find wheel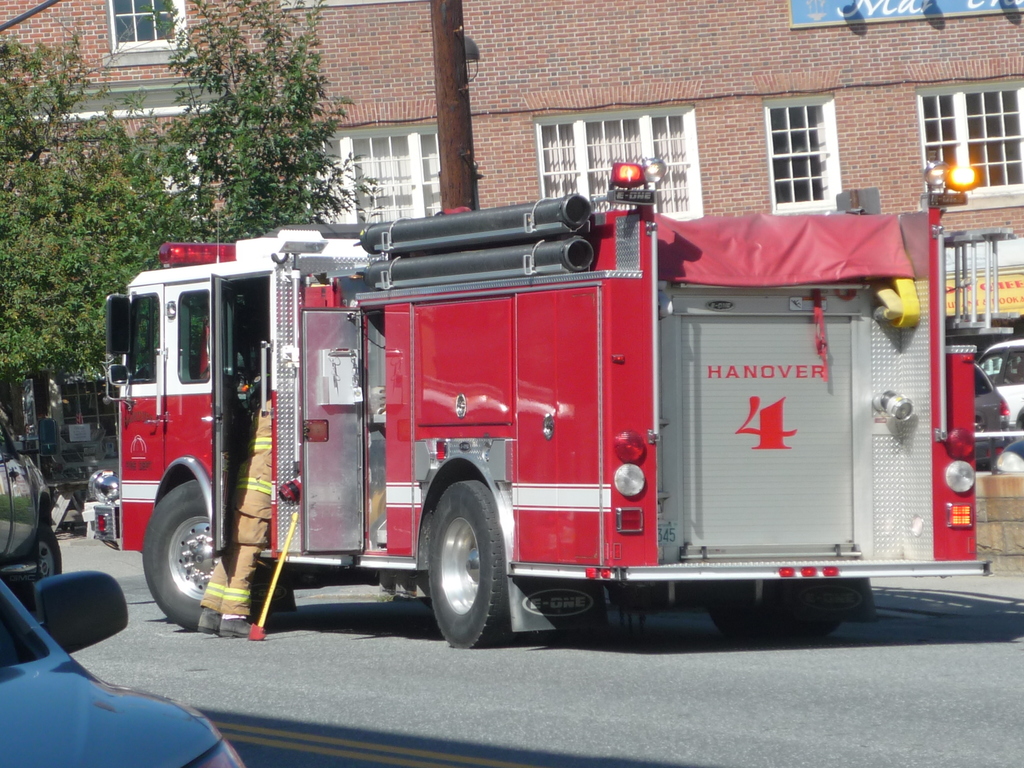
(410,479,516,641)
